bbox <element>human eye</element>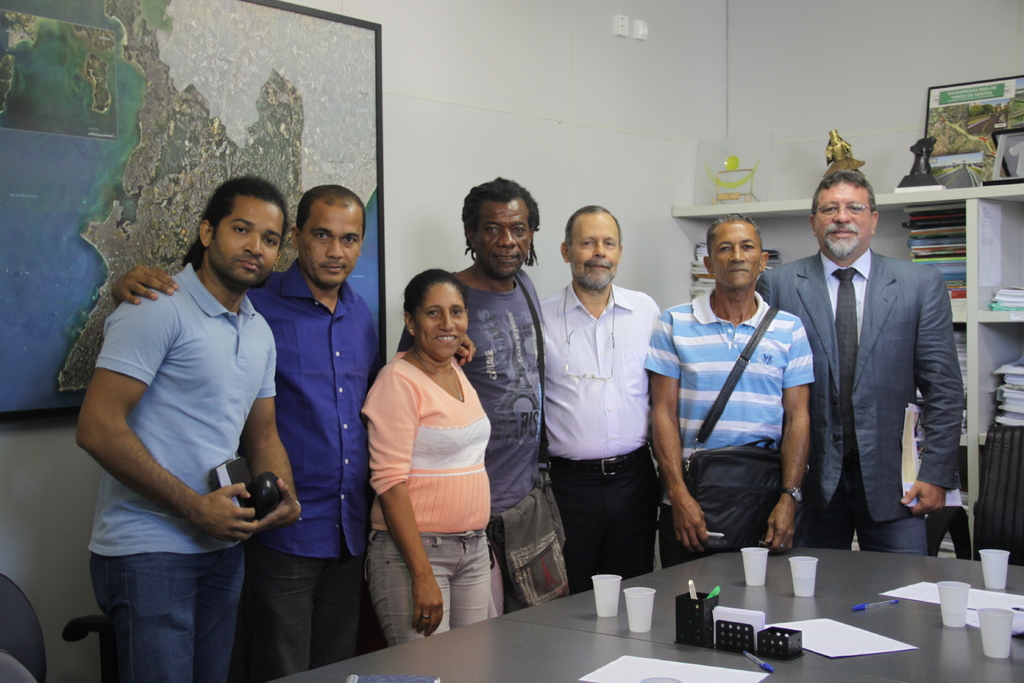
detection(744, 242, 754, 251)
